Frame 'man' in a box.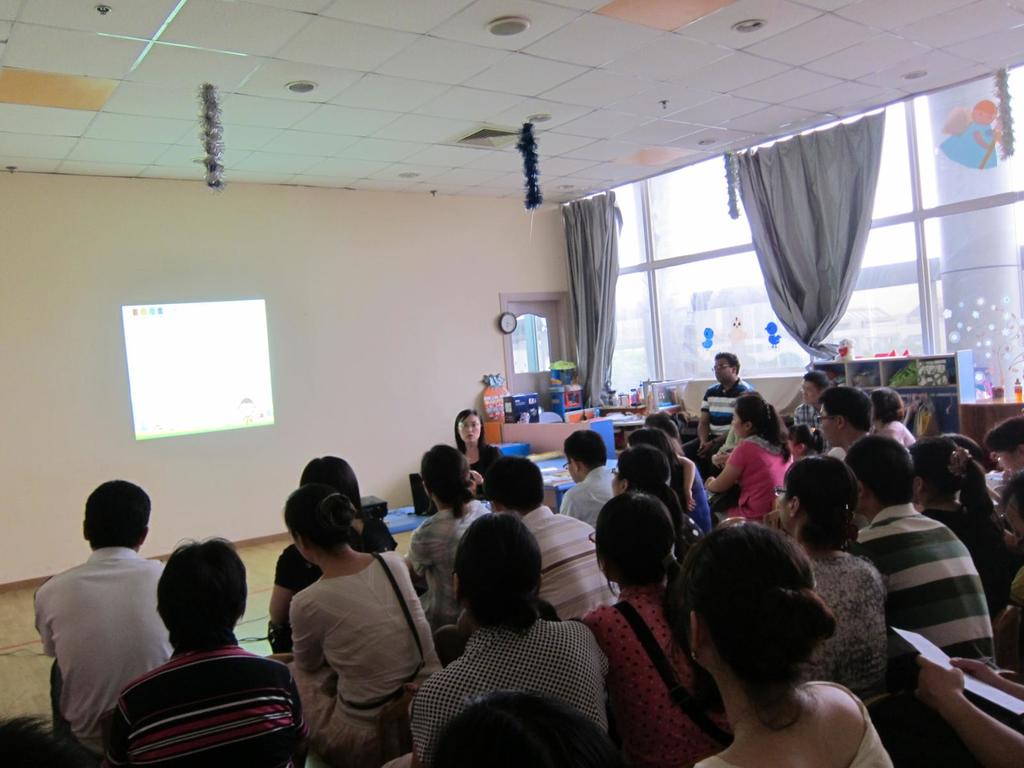
35, 480, 177, 767.
